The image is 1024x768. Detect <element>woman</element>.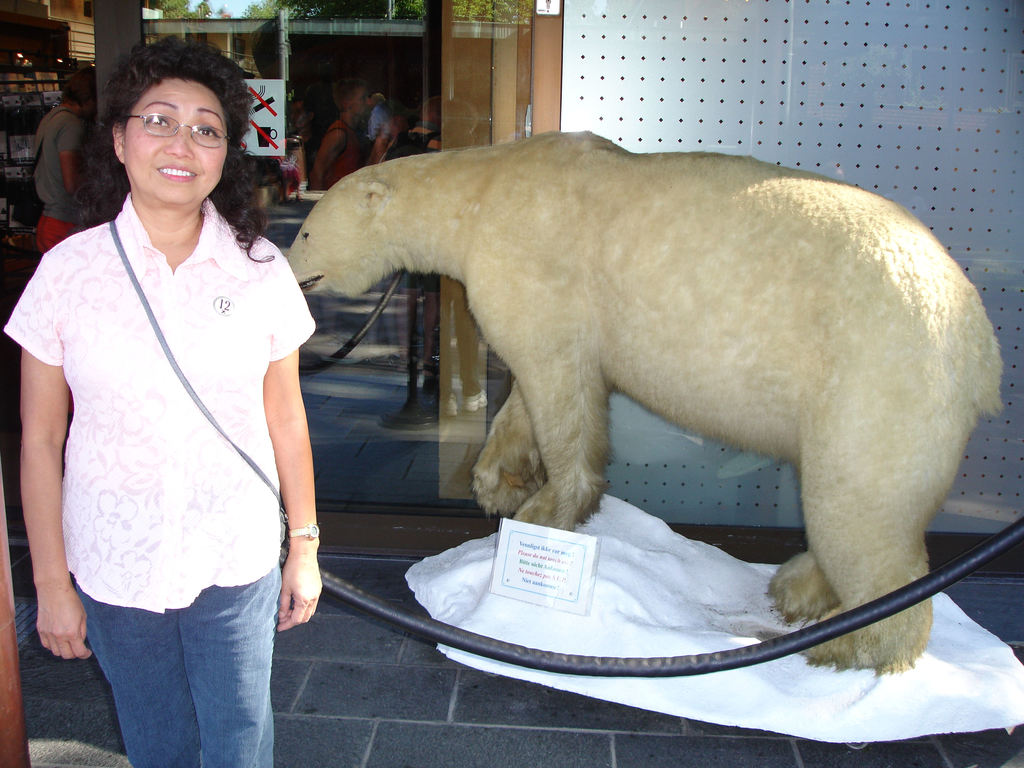
Detection: 0, 36, 335, 765.
